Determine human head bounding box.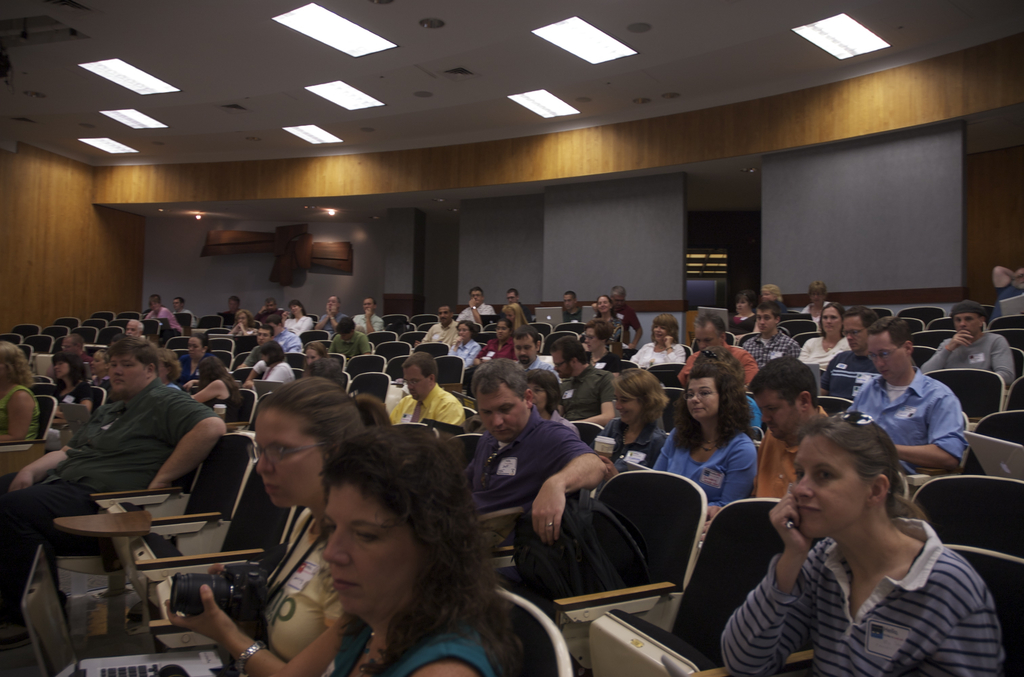
Determined: Rect(51, 352, 83, 379).
